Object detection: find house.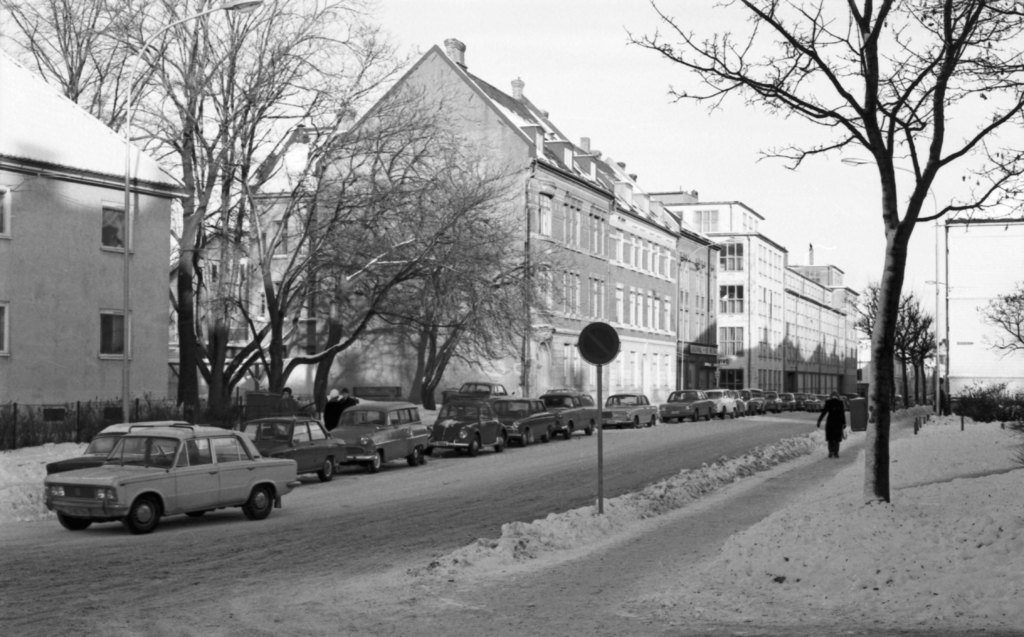
Rect(232, 183, 343, 402).
